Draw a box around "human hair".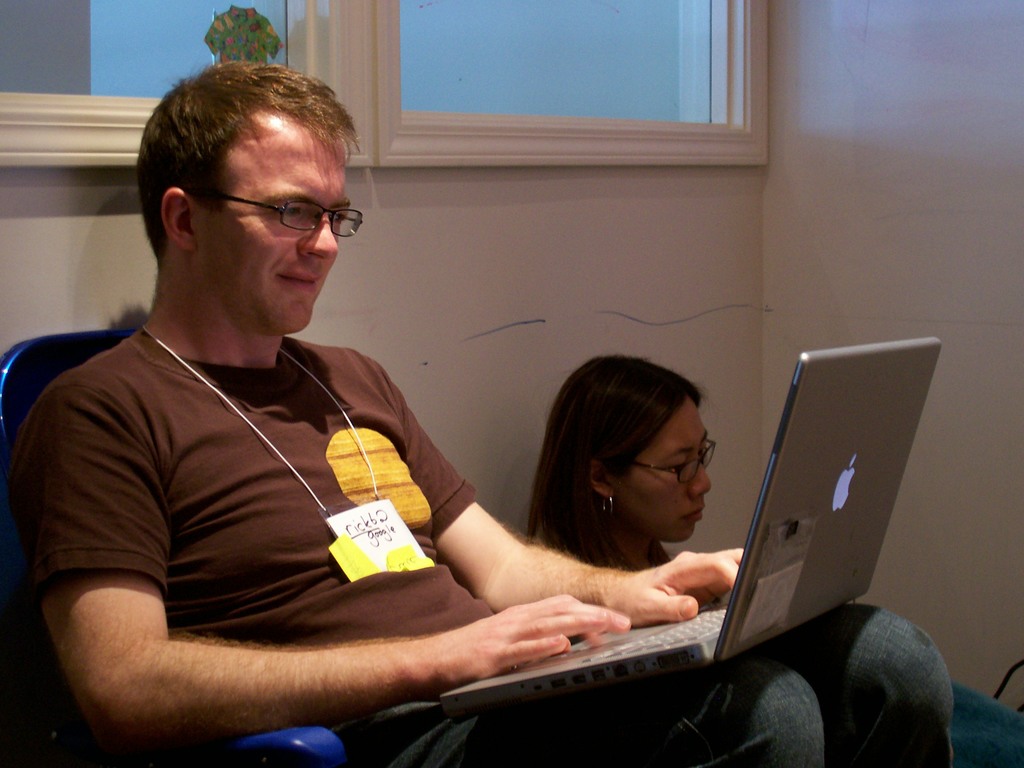
133, 61, 370, 274.
